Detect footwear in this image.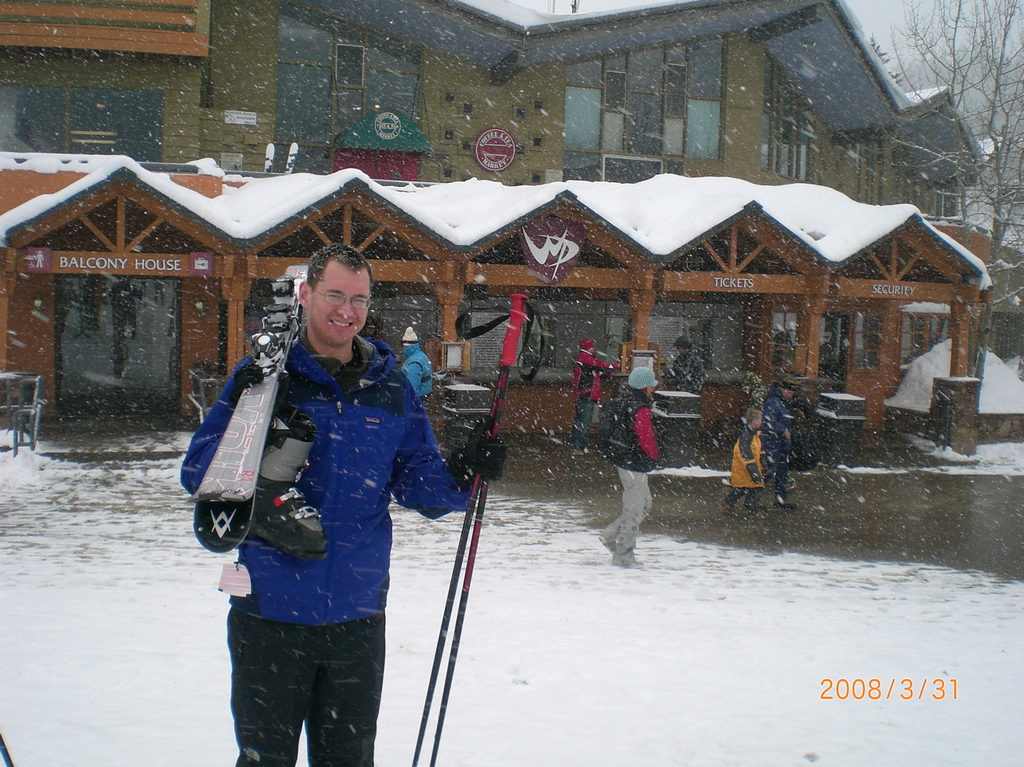
Detection: <box>610,552,638,571</box>.
